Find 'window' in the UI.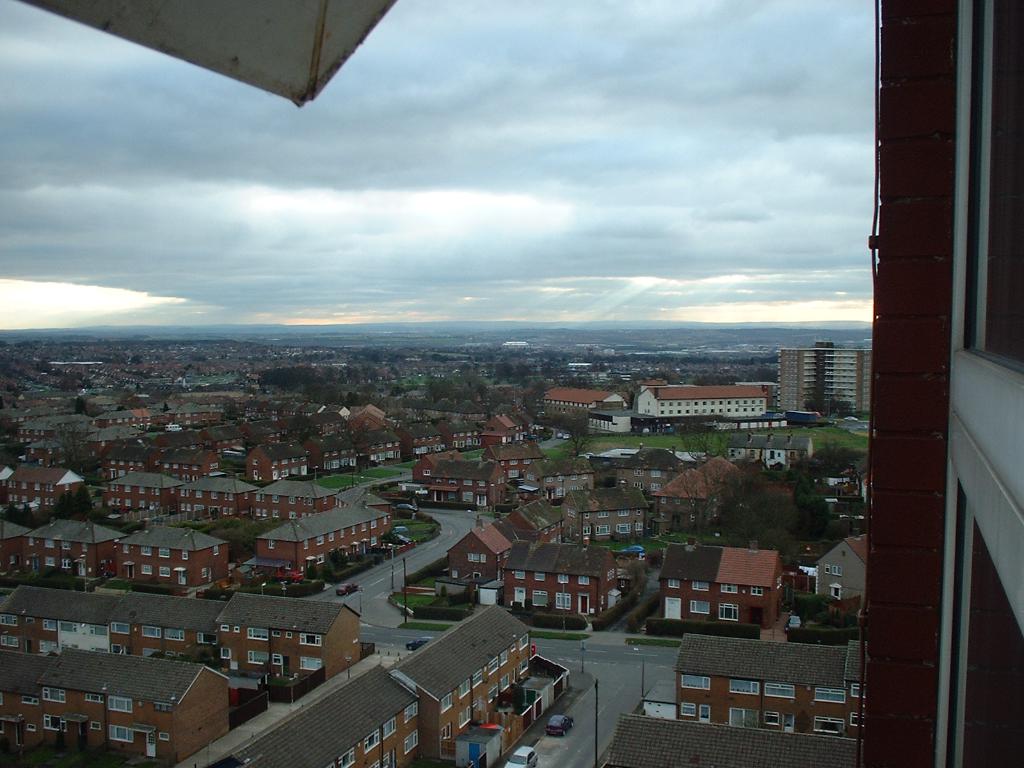
UI element at box(499, 477, 505, 486).
